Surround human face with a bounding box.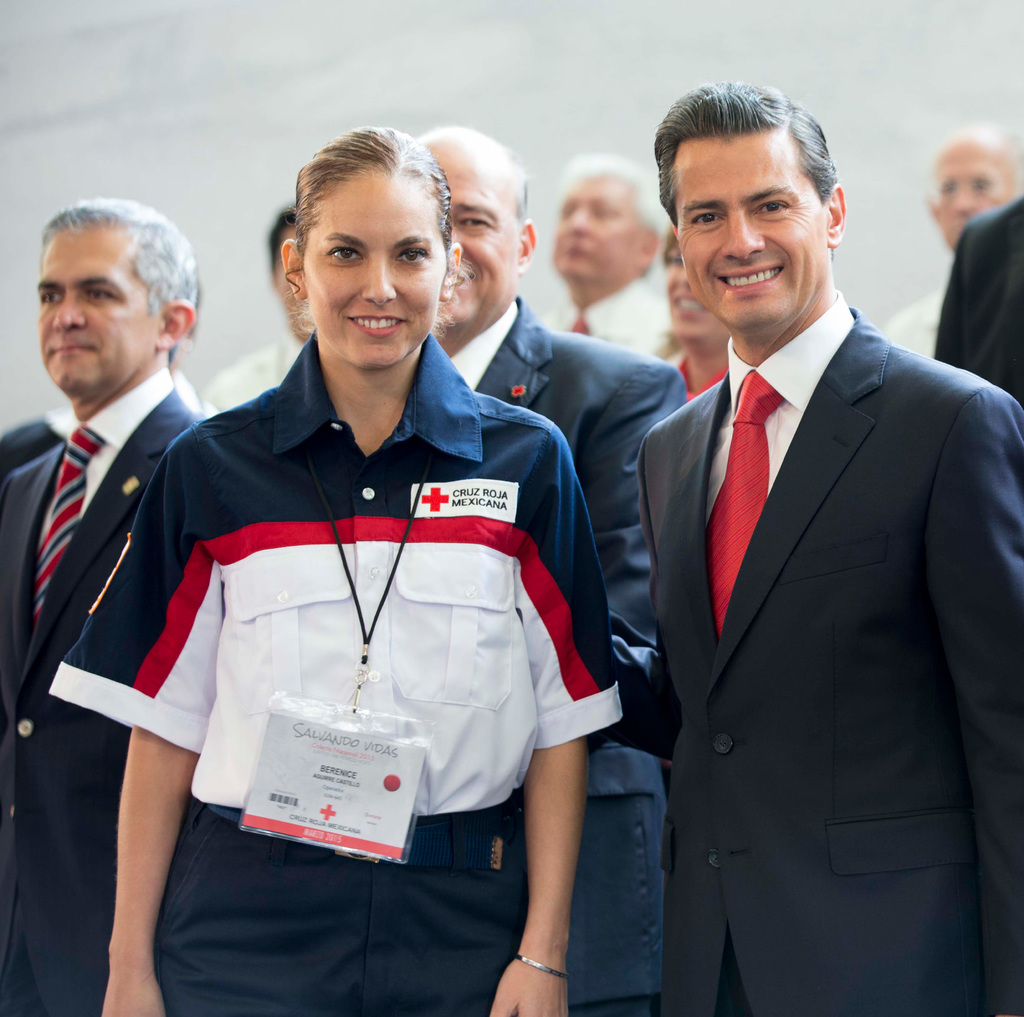
662,237,726,350.
